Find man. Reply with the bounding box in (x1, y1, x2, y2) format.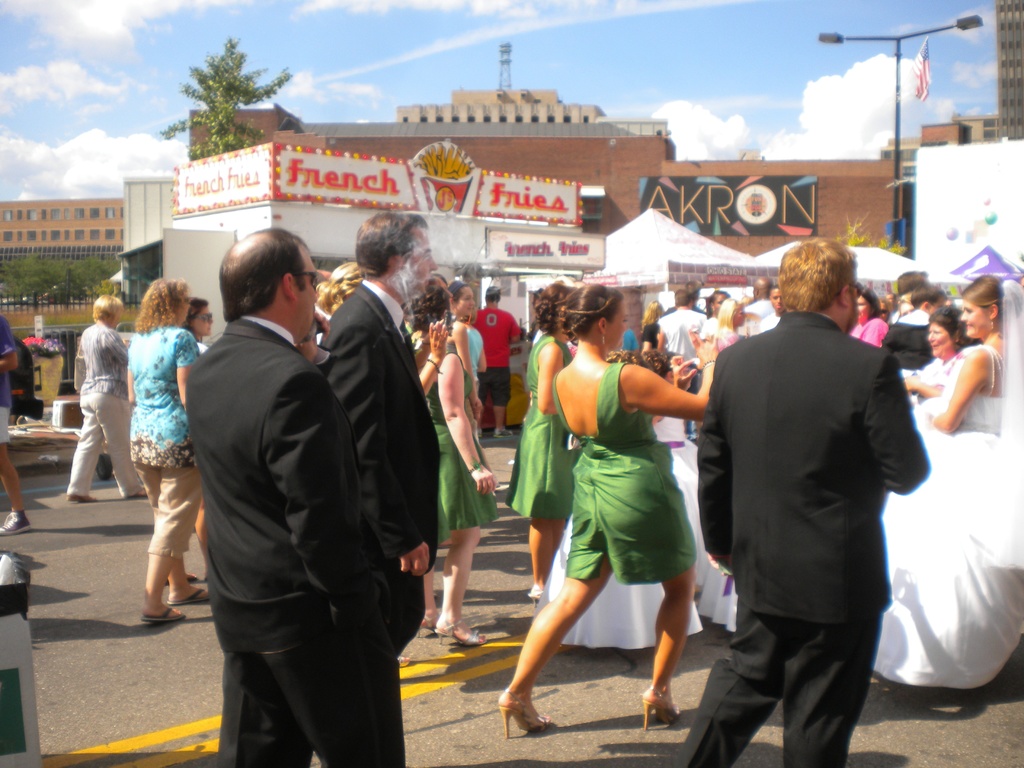
(644, 273, 714, 396).
